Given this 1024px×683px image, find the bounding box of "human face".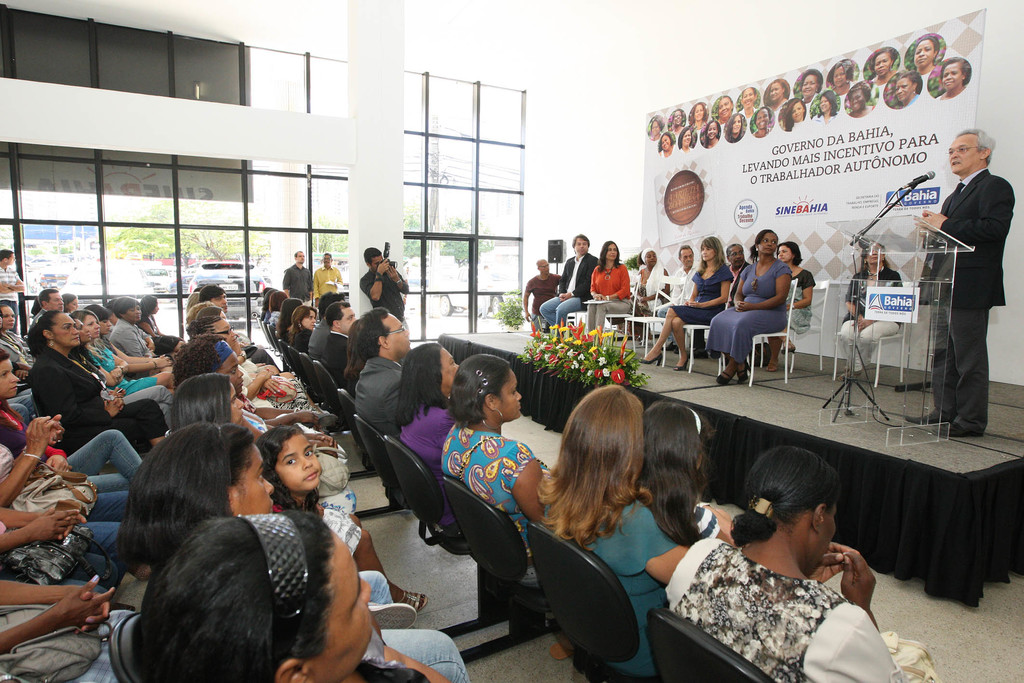
848, 88, 865, 111.
